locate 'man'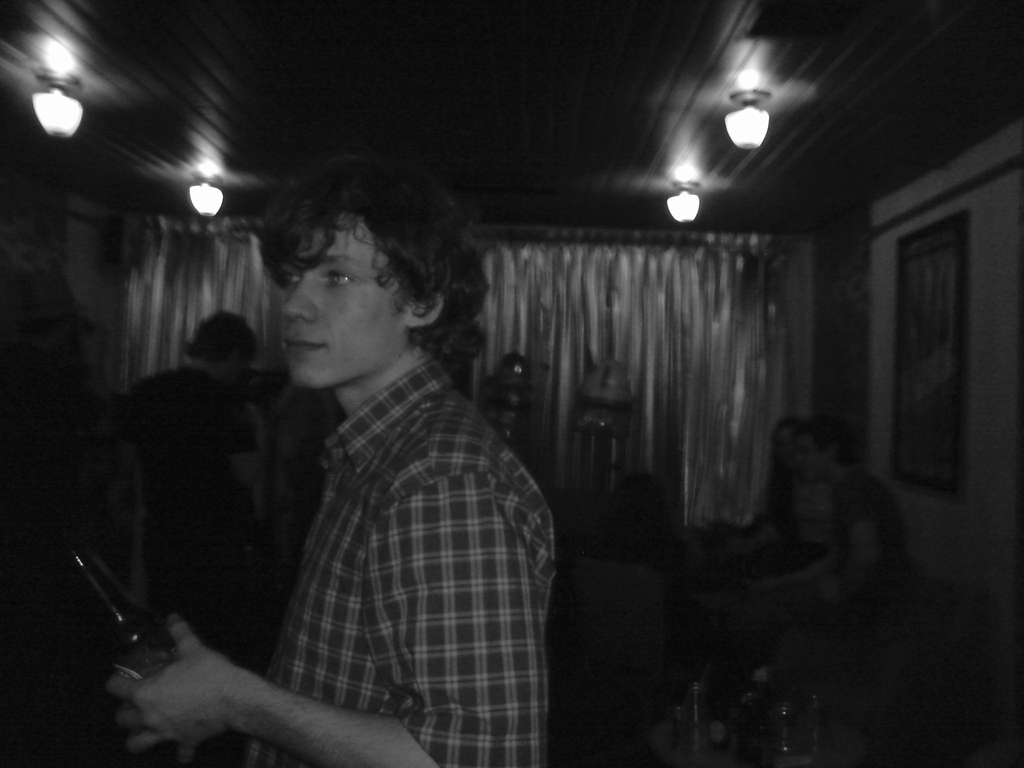
(x1=115, y1=310, x2=276, y2=639)
